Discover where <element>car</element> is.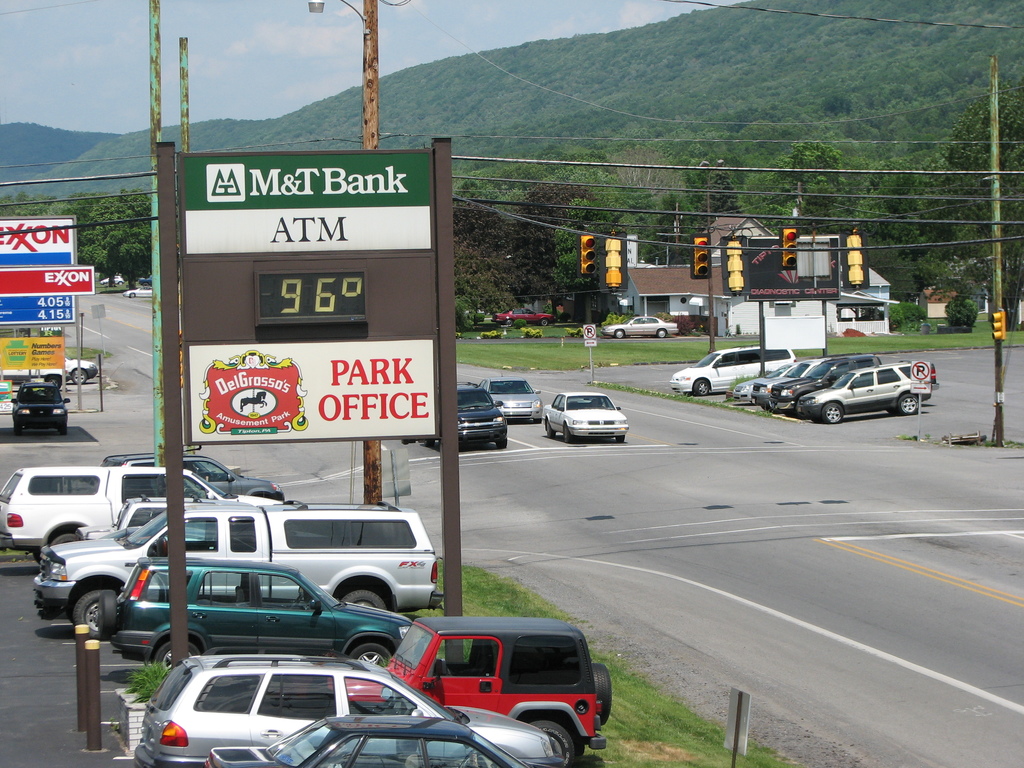
Discovered at BBox(666, 349, 792, 397).
